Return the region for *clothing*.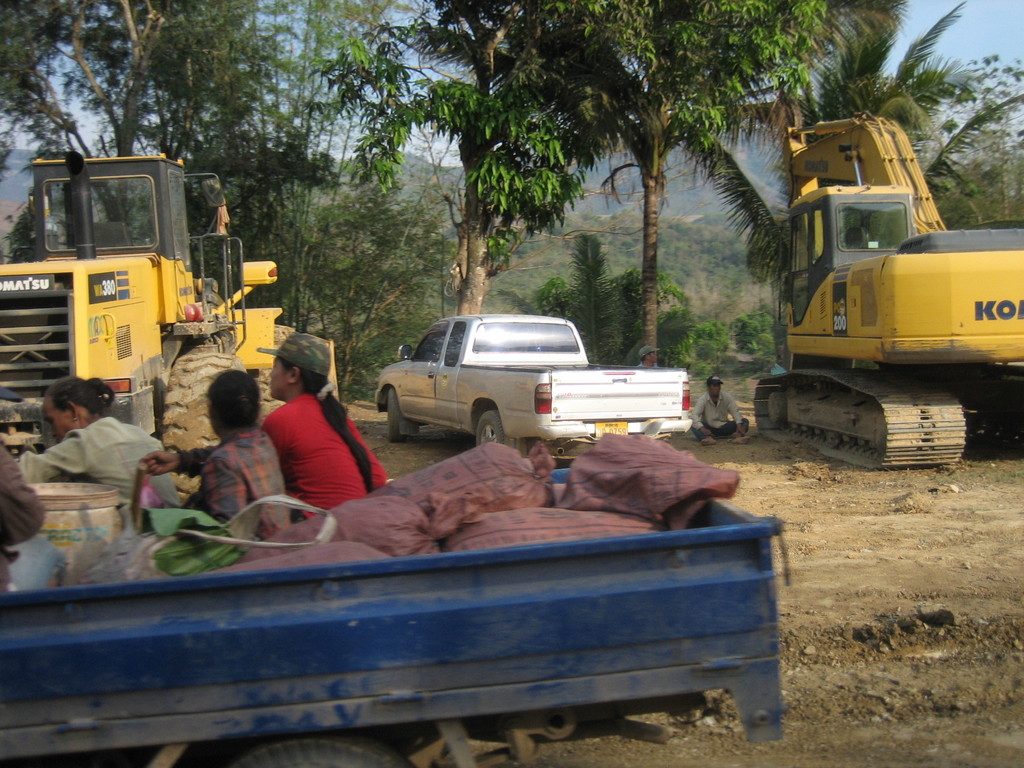
crop(180, 434, 287, 544).
